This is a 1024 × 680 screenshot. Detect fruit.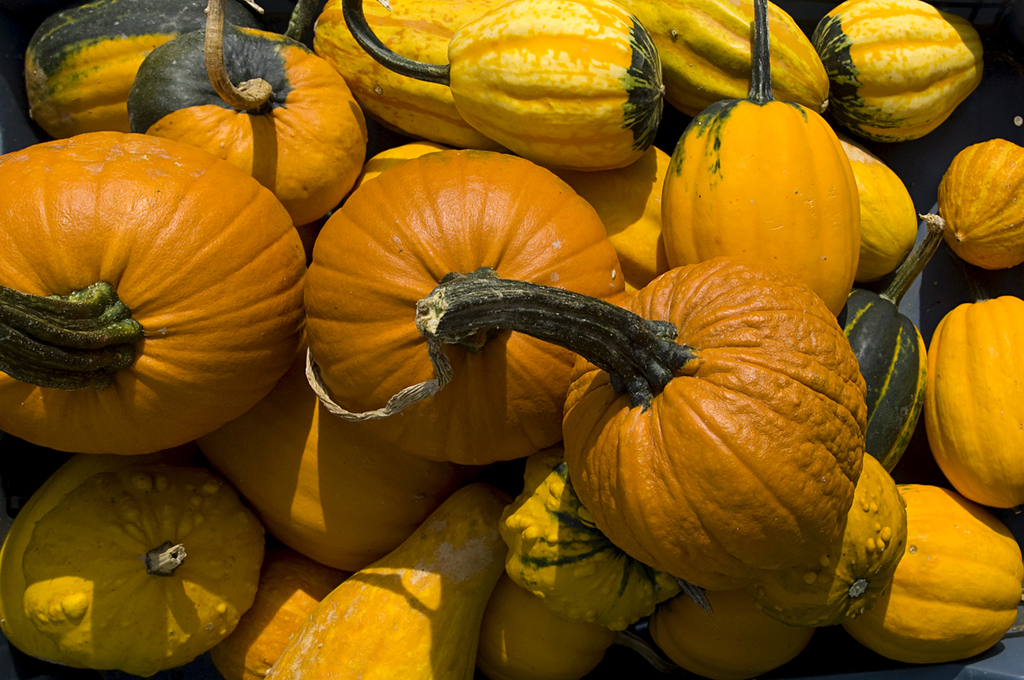
detection(0, 120, 313, 465).
